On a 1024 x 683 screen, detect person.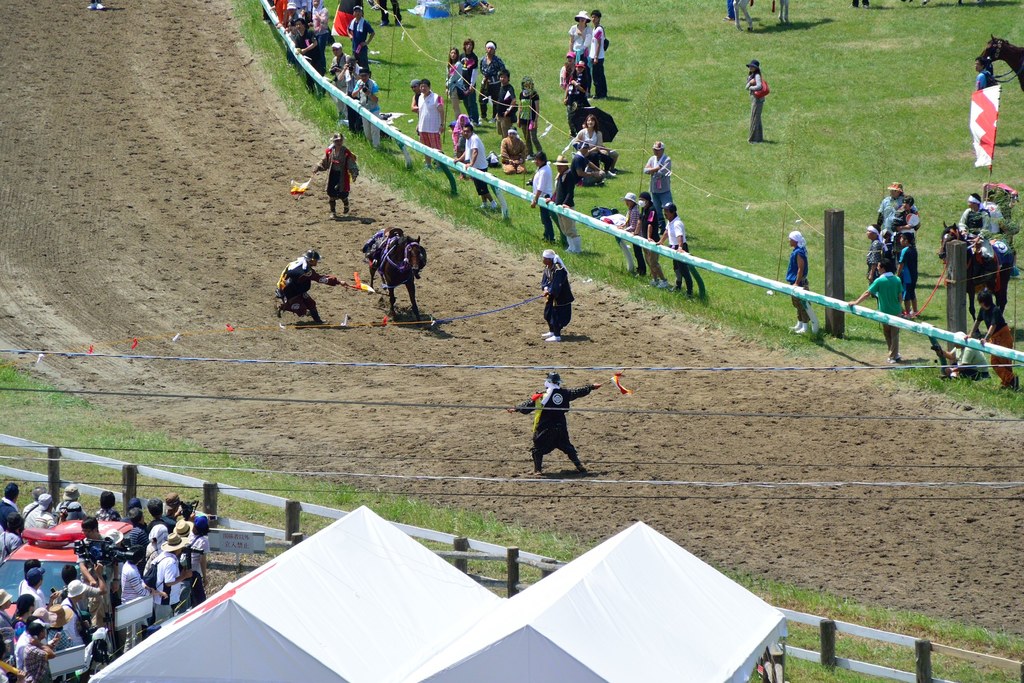
(447, 110, 477, 158).
